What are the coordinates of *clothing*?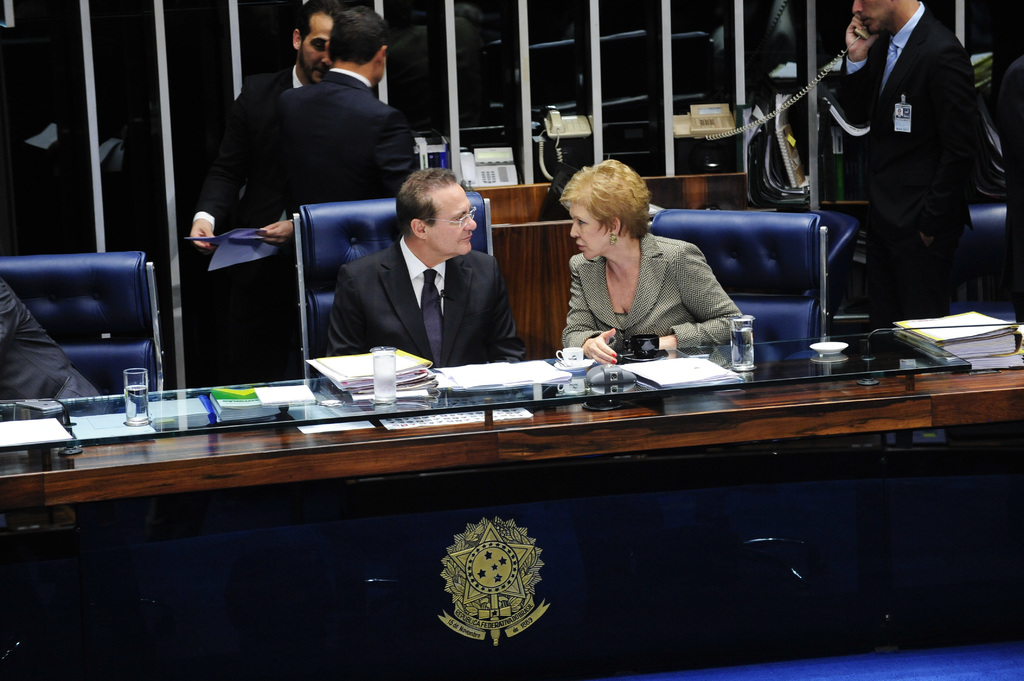
bbox=[804, 4, 995, 326].
